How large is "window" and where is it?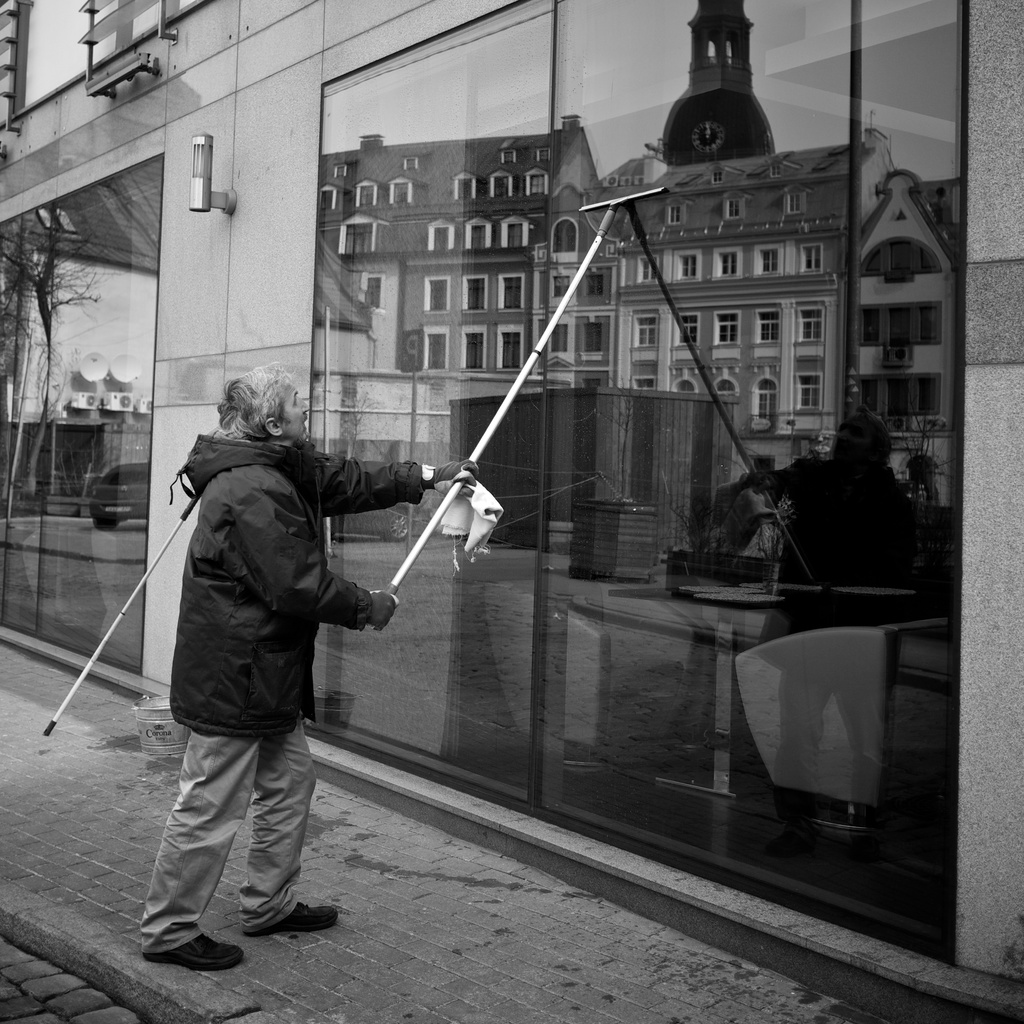
Bounding box: bbox=(794, 372, 822, 409).
